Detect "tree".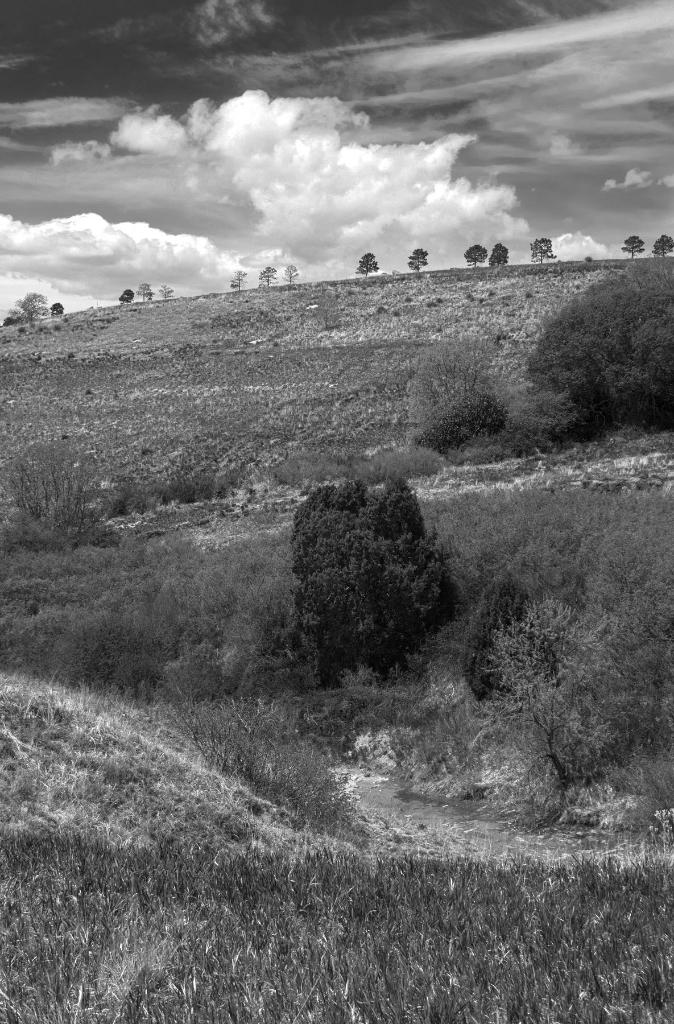
Detected at box=[354, 249, 383, 278].
